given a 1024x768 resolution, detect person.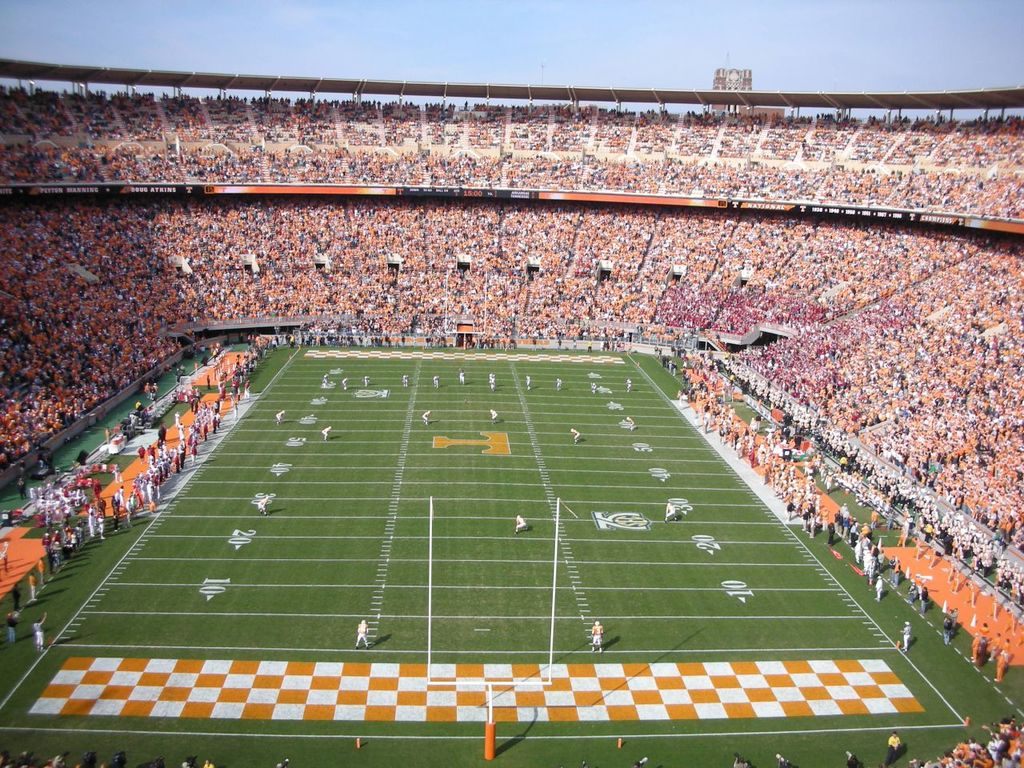
(570,427,585,446).
